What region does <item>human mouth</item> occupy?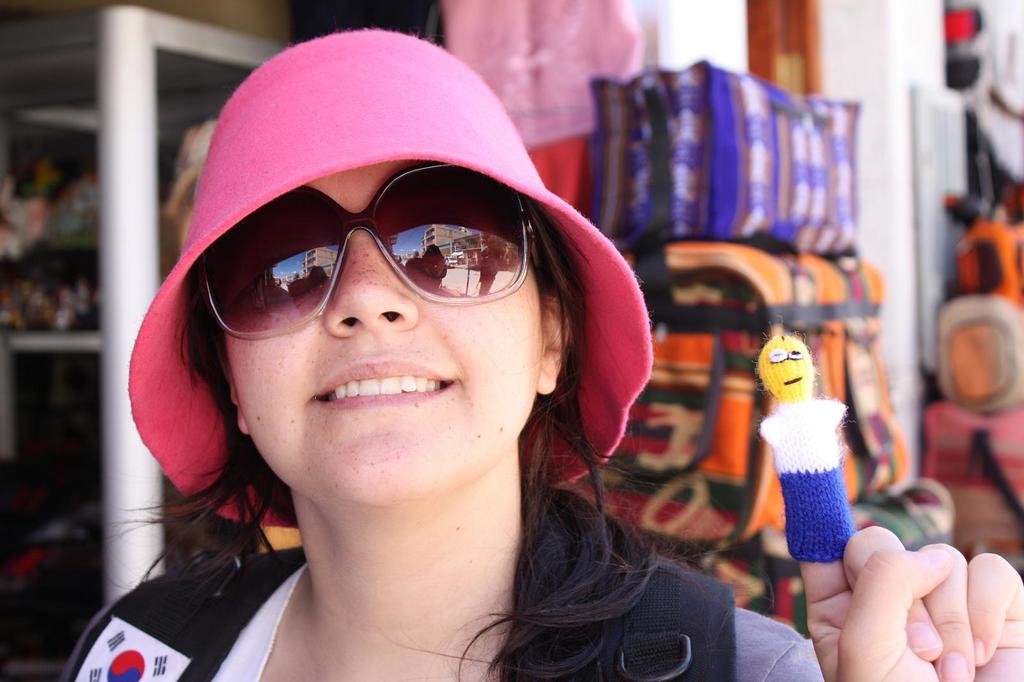
(left=785, top=376, right=801, bottom=385).
